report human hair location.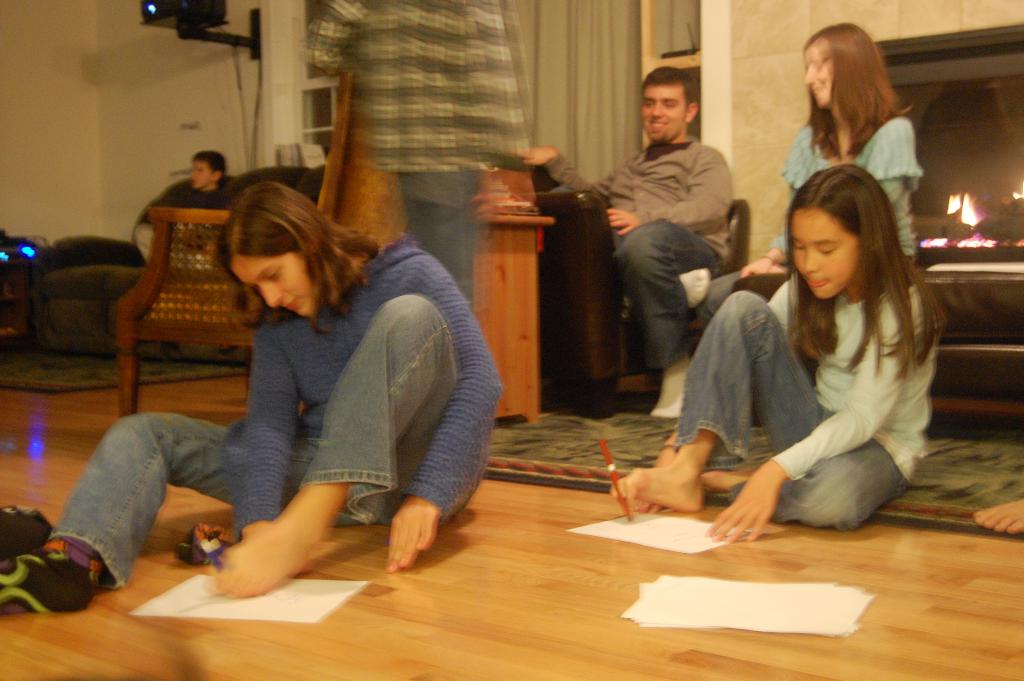
Report: 783, 163, 957, 400.
